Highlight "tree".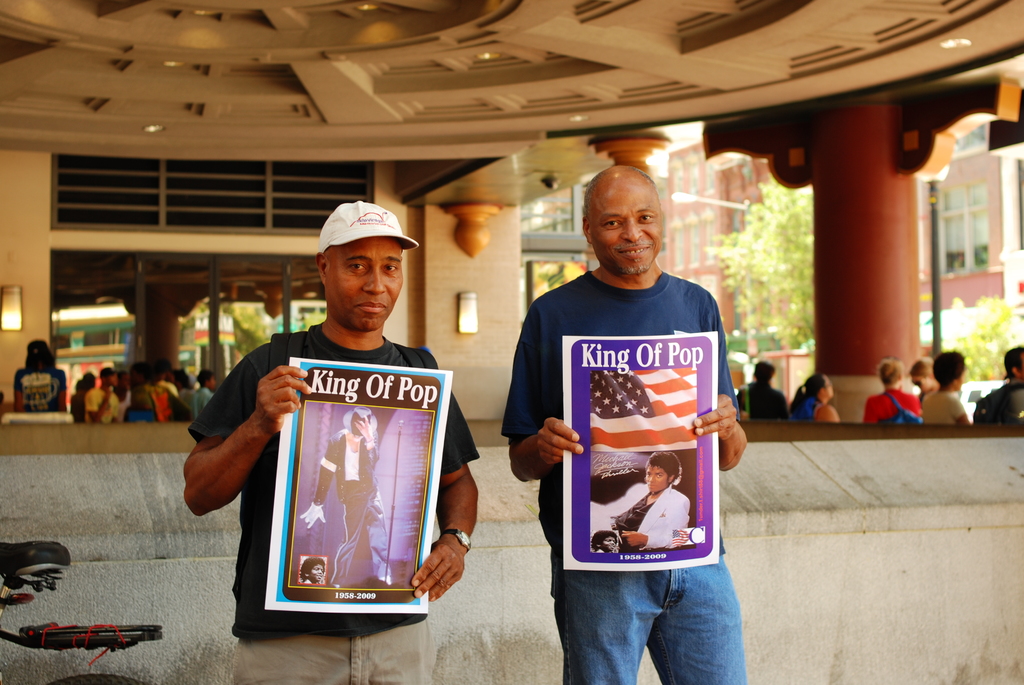
Highlighted region: locate(184, 296, 274, 354).
